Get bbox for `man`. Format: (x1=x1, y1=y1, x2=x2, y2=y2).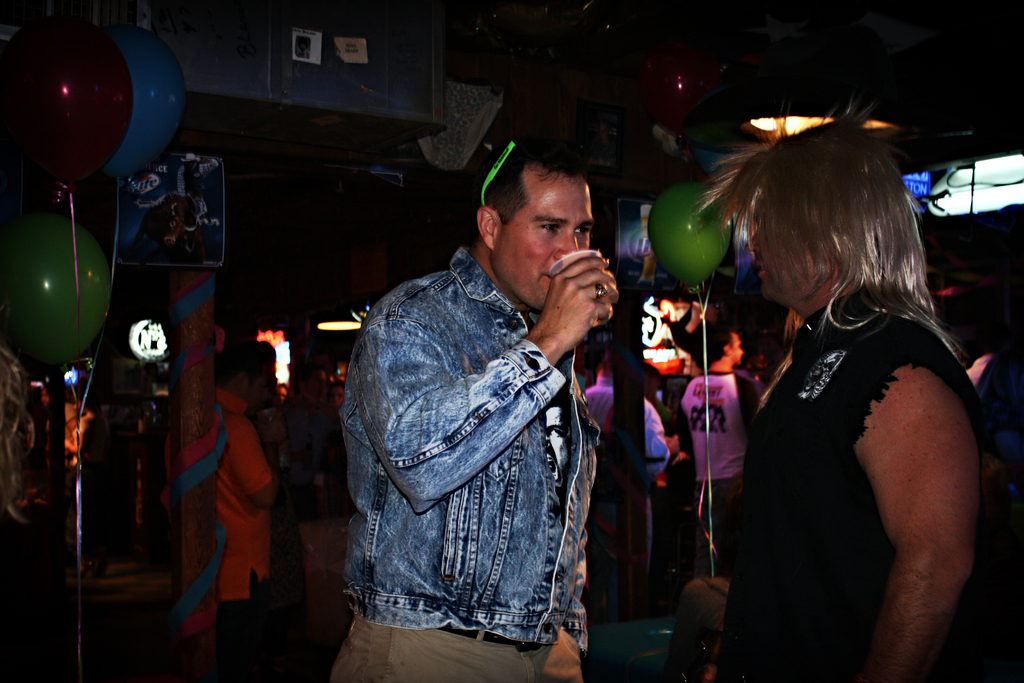
(x1=163, y1=328, x2=294, y2=682).
